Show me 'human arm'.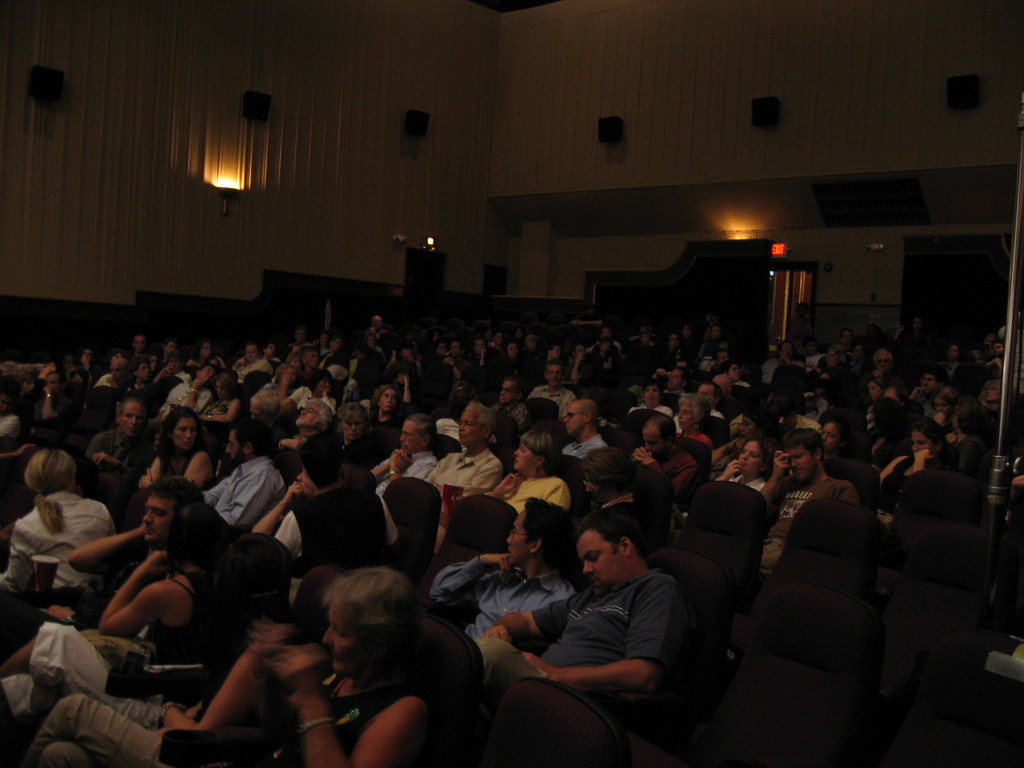
'human arm' is here: <bbox>402, 374, 417, 403</bbox>.
